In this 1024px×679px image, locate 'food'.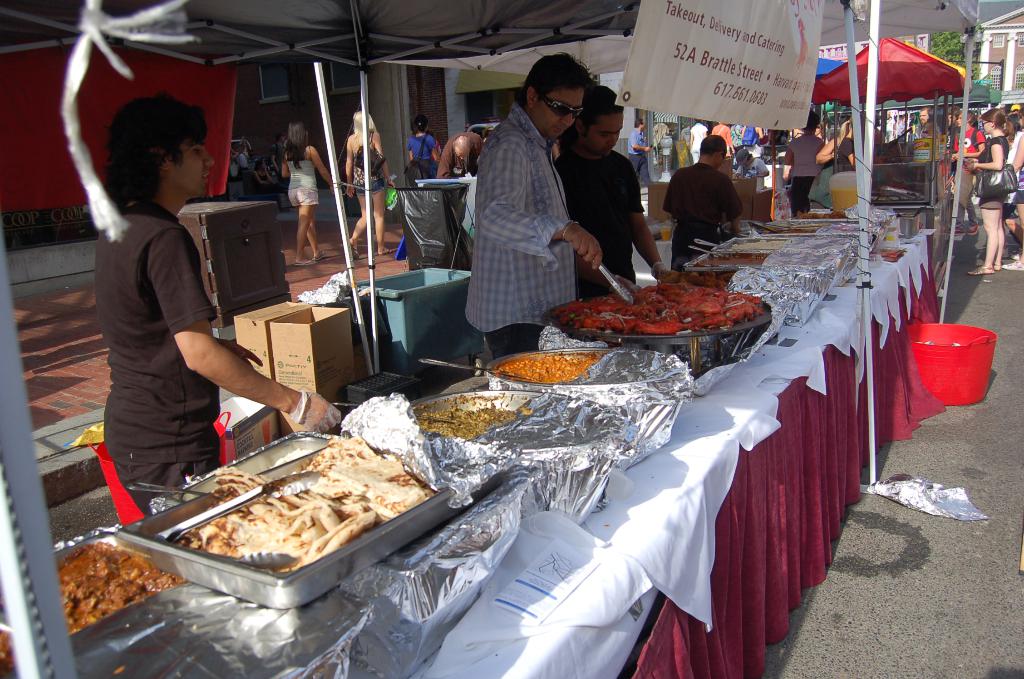
Bounding box: l=769, t=227, r=817, b=234.
